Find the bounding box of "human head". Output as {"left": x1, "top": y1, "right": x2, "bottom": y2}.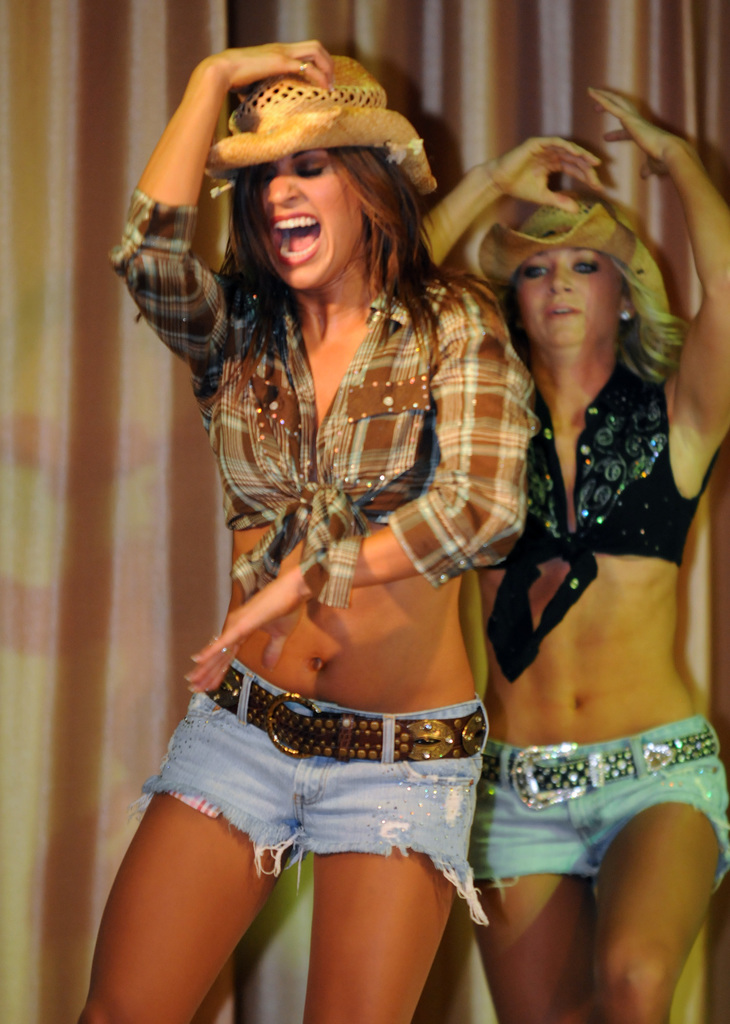
{"left": 514, "top": 214, "right": 628, "bottom": 347}.
